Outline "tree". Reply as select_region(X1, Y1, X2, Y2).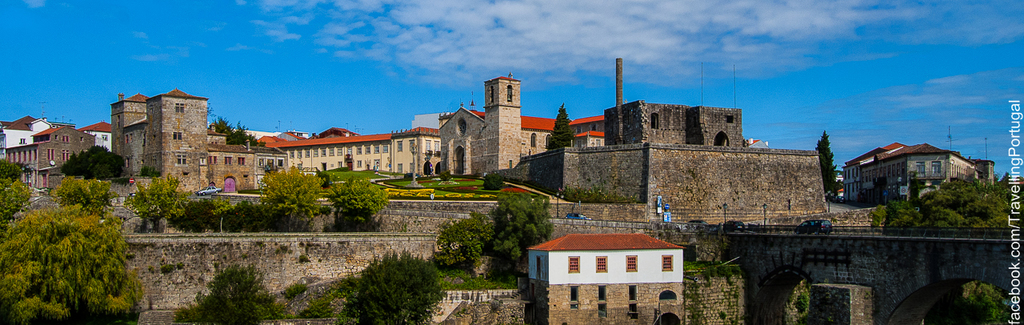
select_region(58, 141, 134, 188).
